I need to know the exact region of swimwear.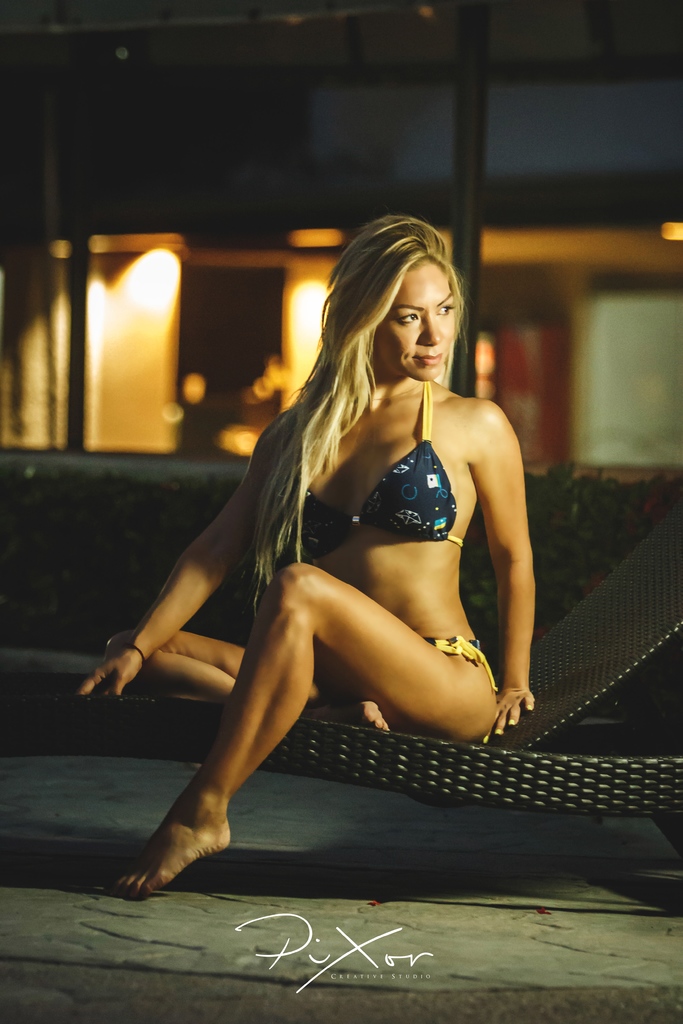
Region: BBox(281, 385, 466, 572).
